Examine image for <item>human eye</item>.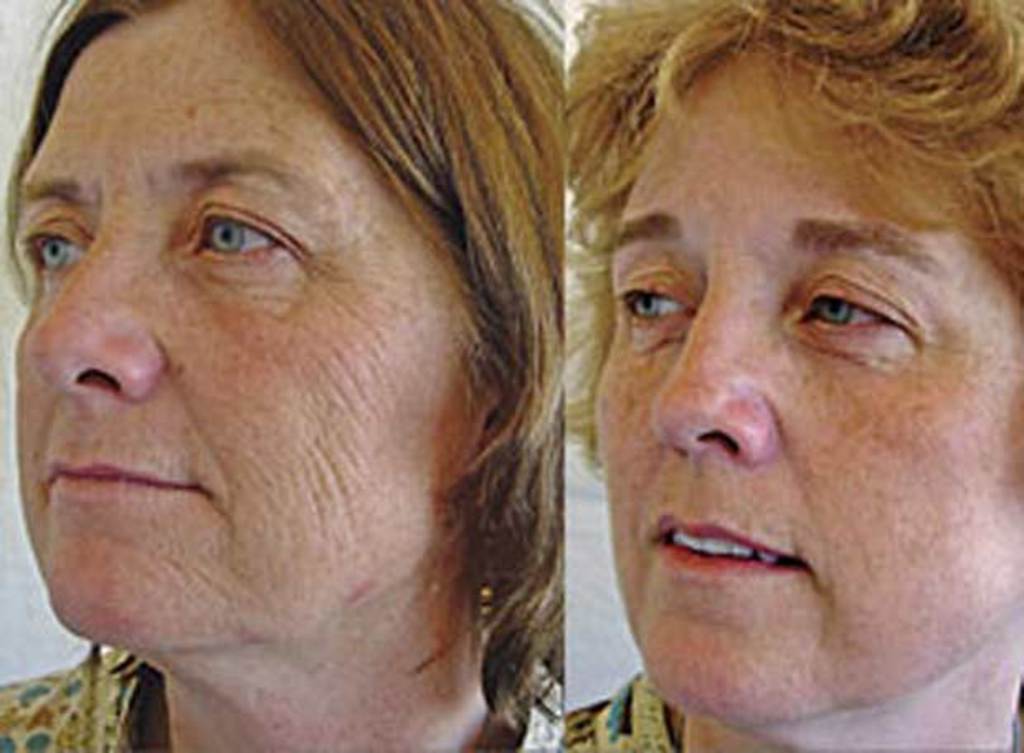
Examination result: region(788, 274, 922, 362).
